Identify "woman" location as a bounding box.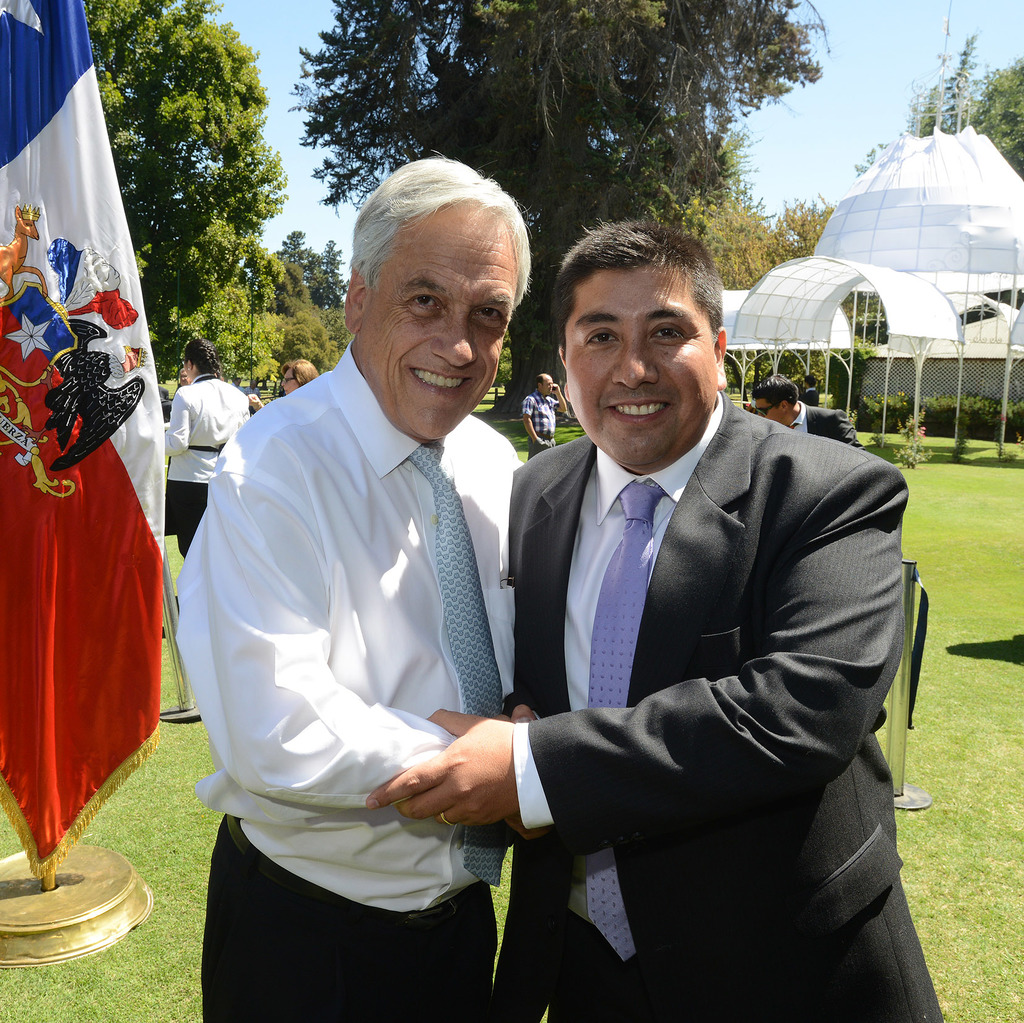
Rect(274, 355, 310, 401).
